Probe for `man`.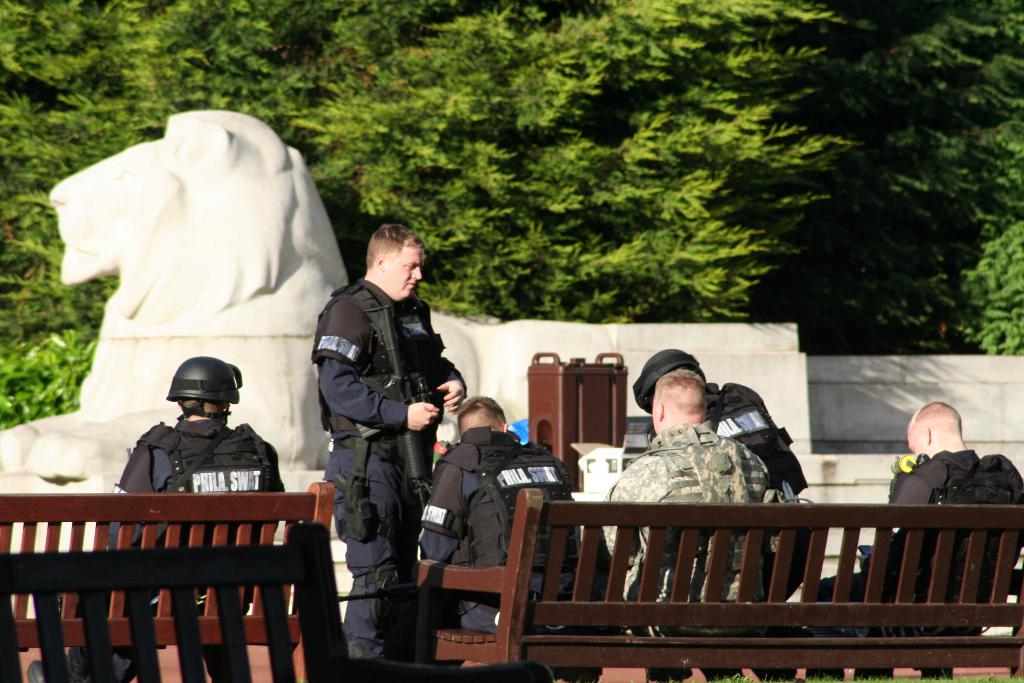
Probe result: 314:223:461:661.
